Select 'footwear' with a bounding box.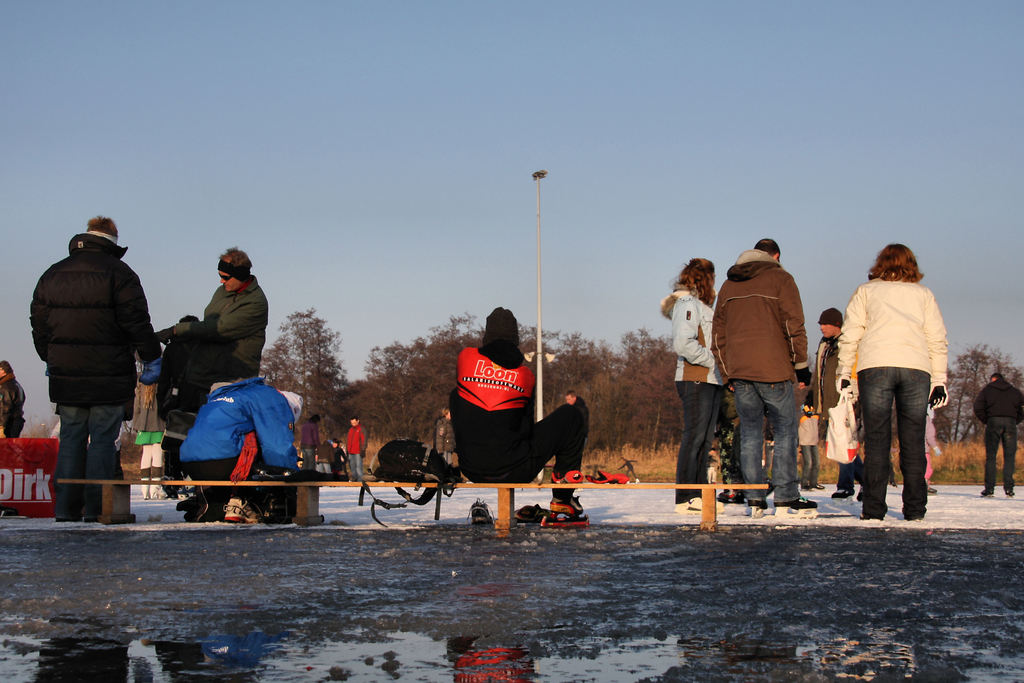
[223, 496, 263, 527].
